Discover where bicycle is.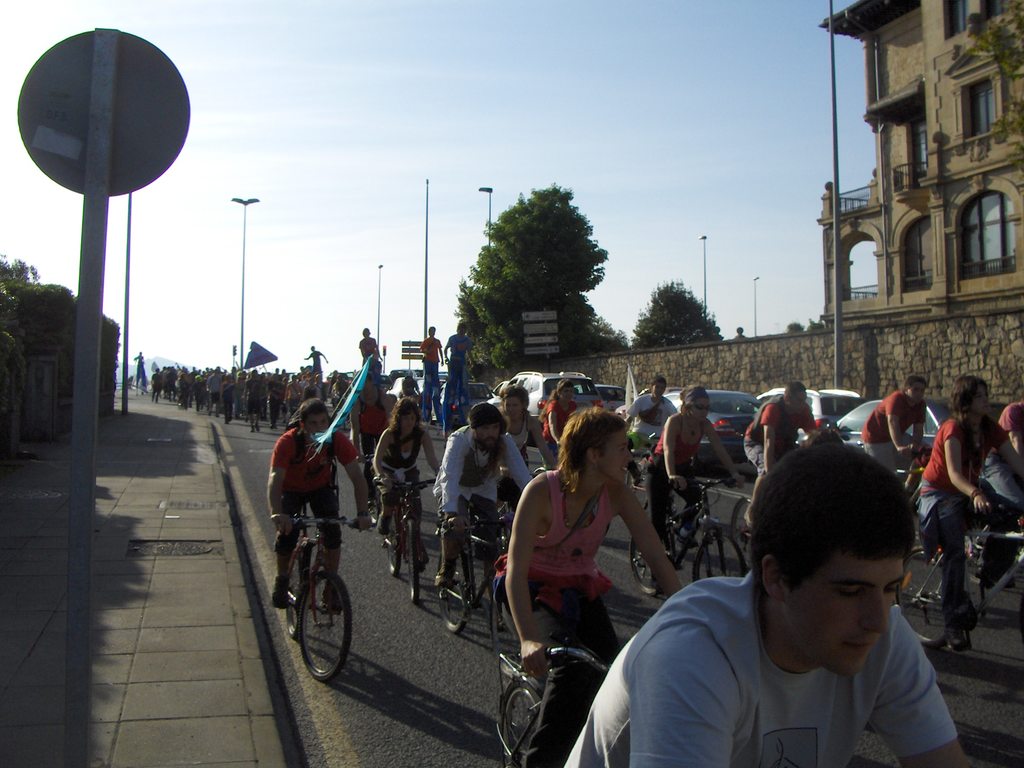
Discovered at [265, 498, 365, 682].
